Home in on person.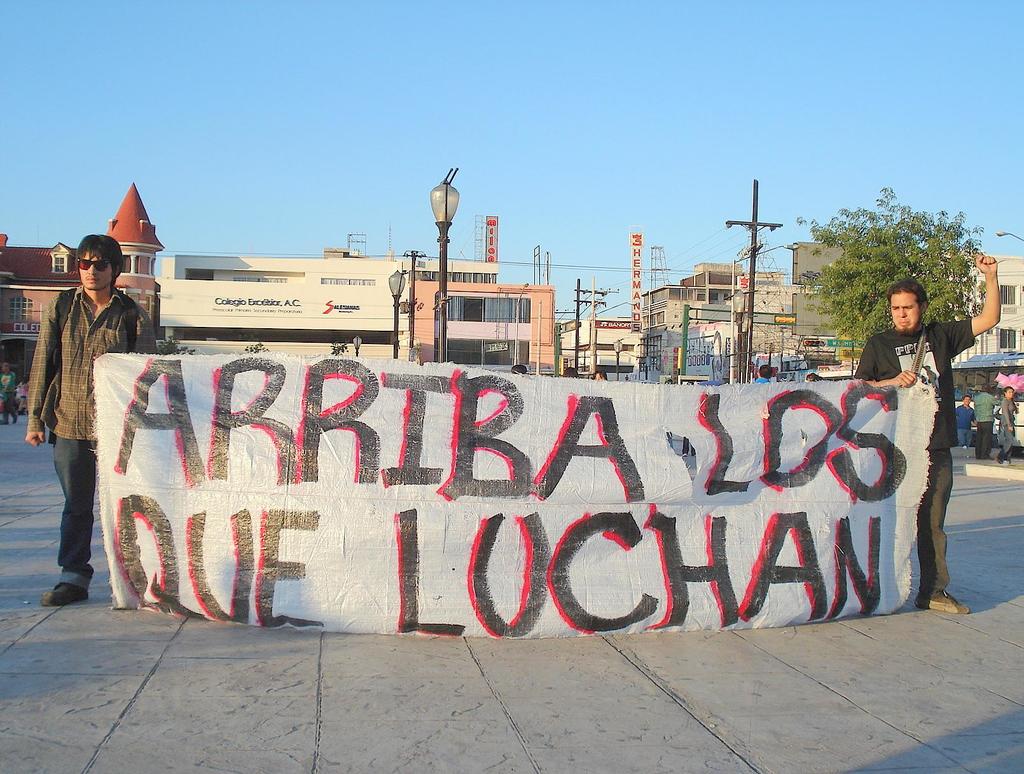
Homed in at rect(0, 363, 22, 424).
